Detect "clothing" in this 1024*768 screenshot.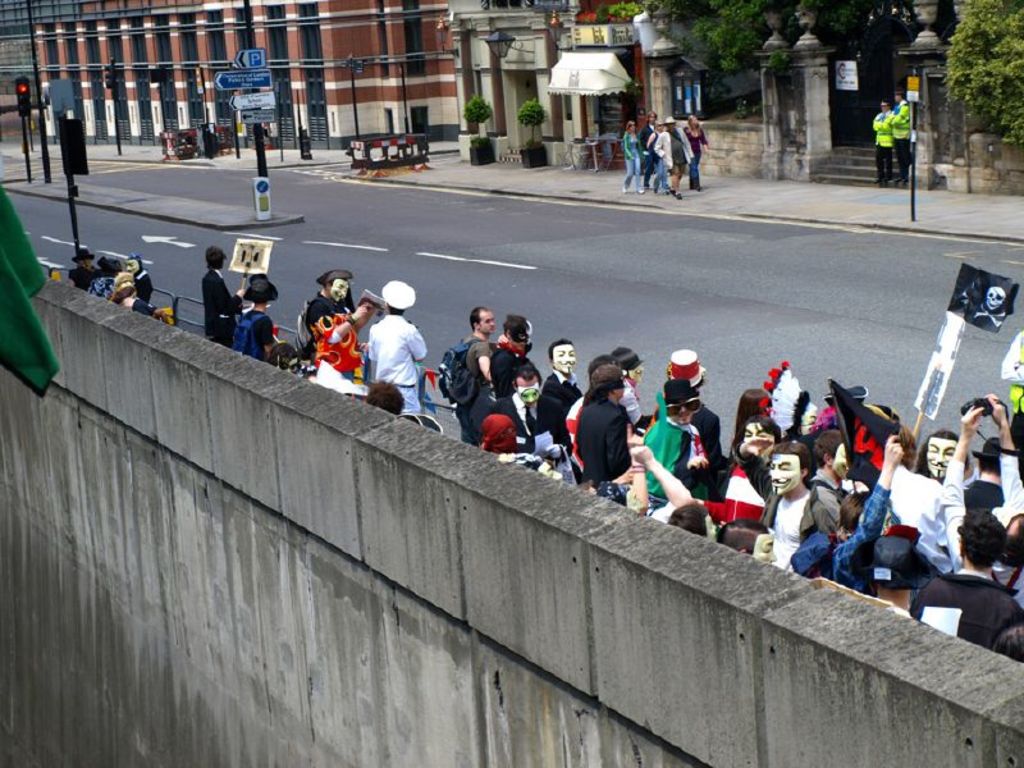
Detection: rect(640, 125, 659, 183).
